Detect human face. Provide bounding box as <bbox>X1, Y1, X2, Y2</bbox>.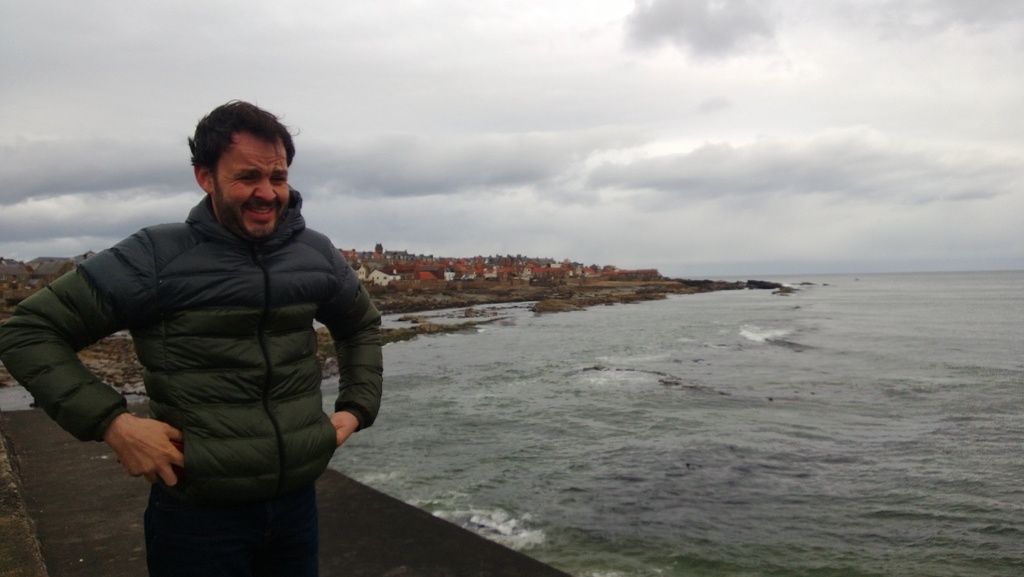
<bbox>213, 137, 291, 239</bbox>.
